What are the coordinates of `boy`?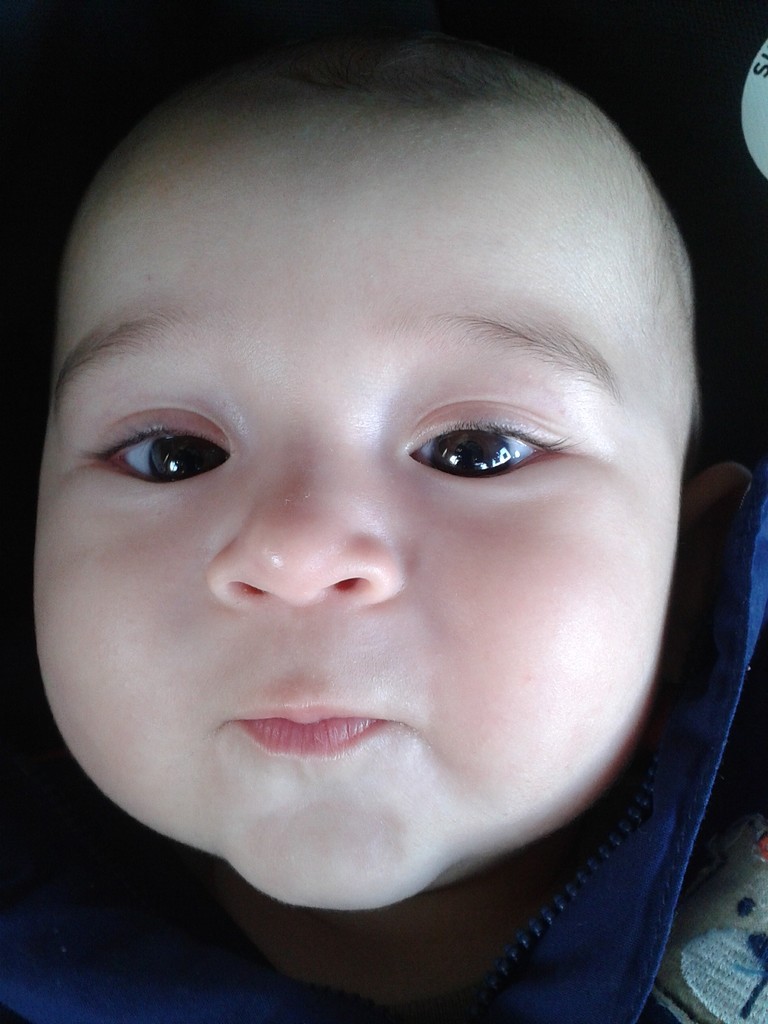
[8,0,759,1020].
